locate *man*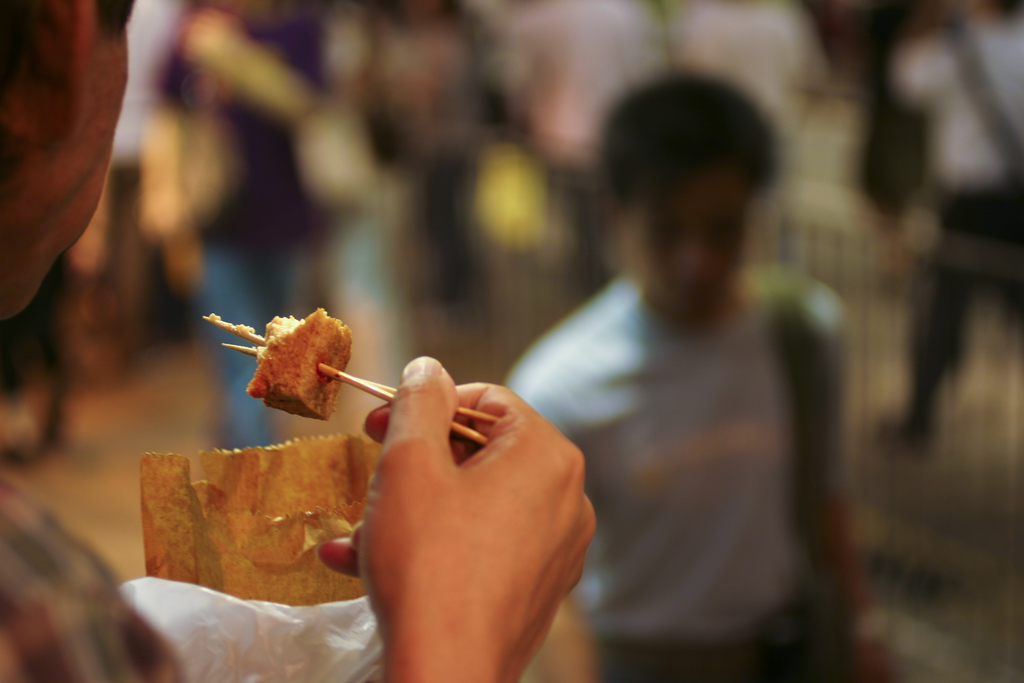
(468,82,899,668)
